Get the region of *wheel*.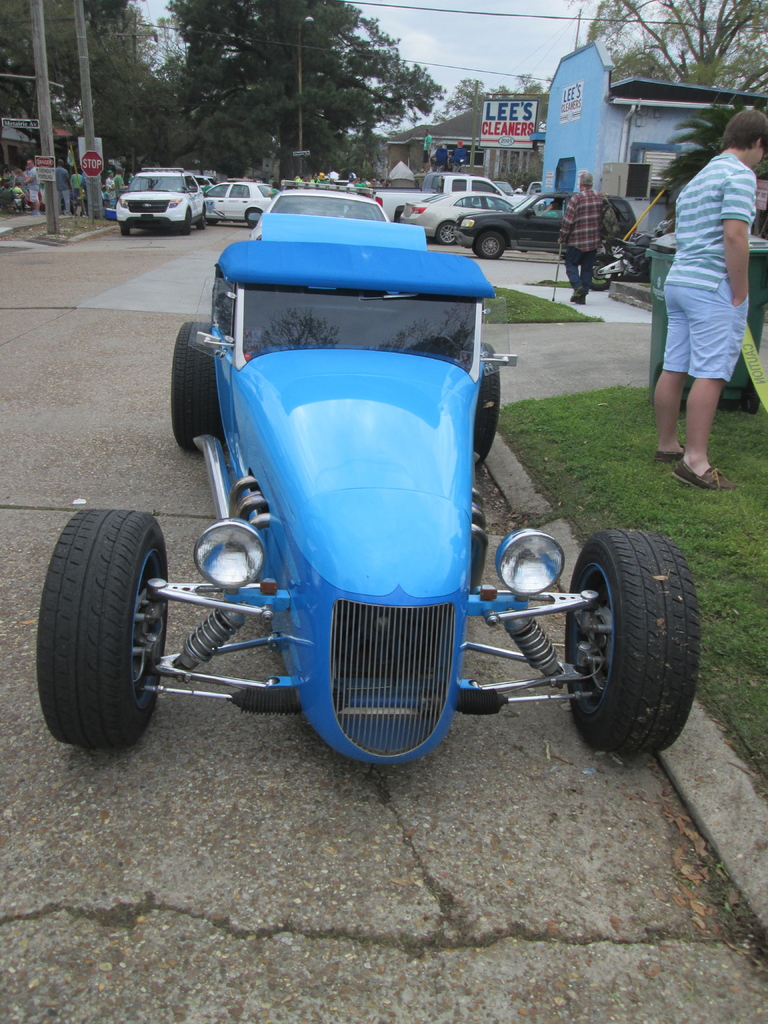
x1=250, y1=204, x2=269, y2=222.
